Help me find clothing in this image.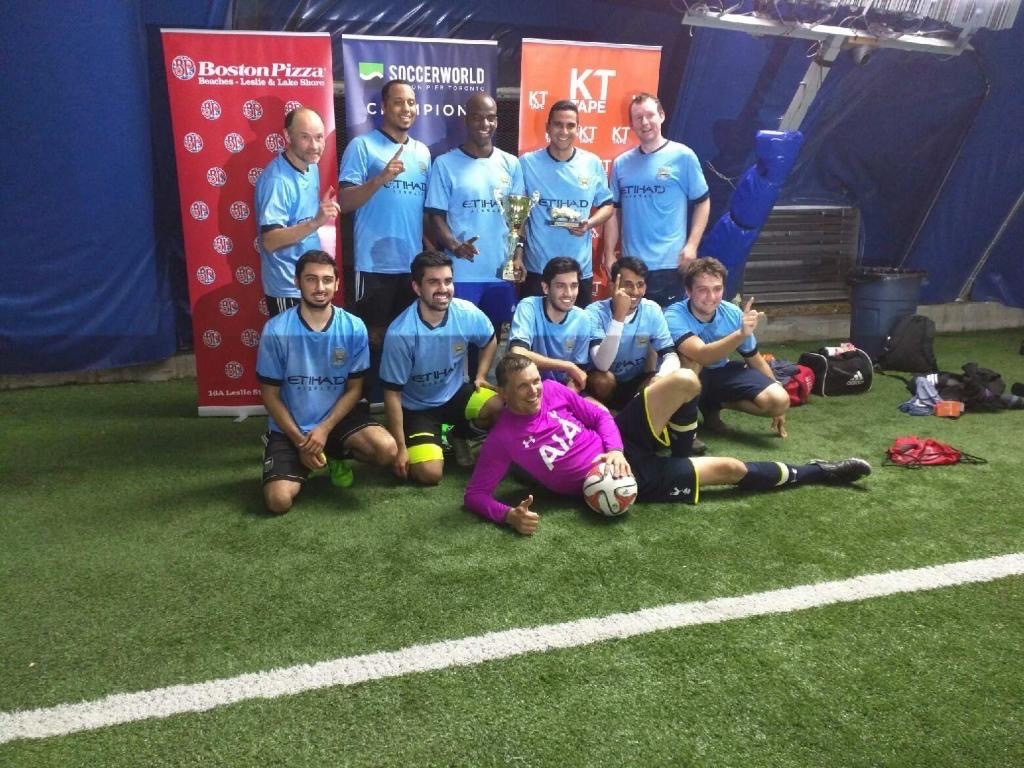
Found it: x1=502, y1=292, x2=590, y2=393.
